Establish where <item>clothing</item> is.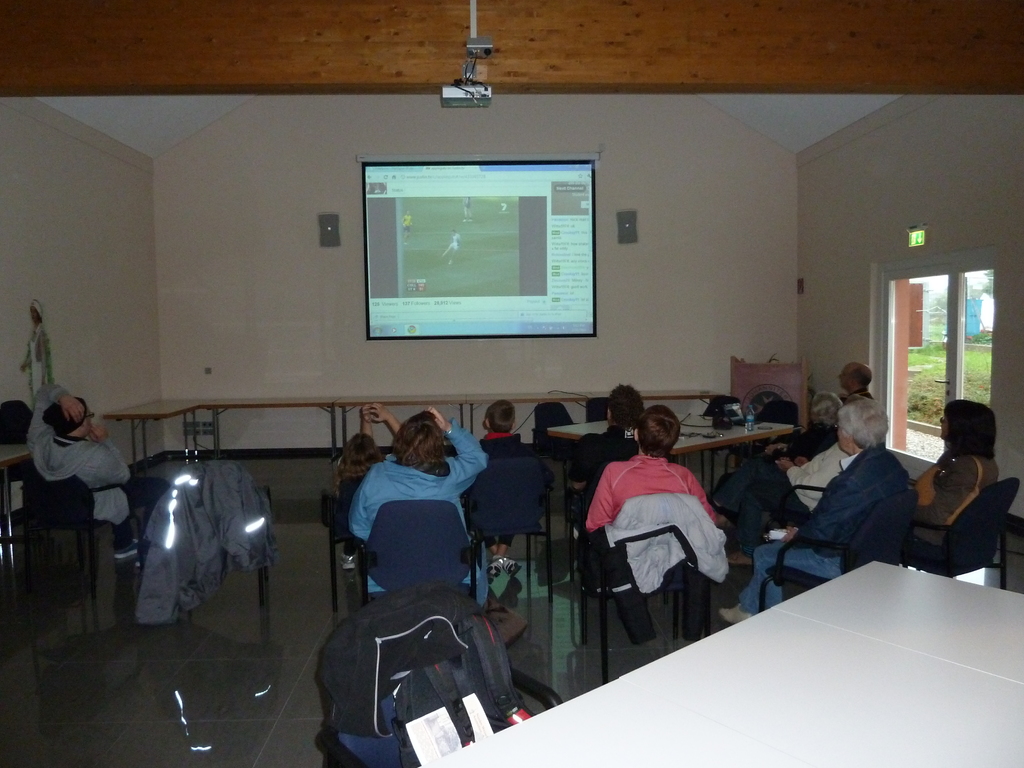
Established at (732,444,913,620).
